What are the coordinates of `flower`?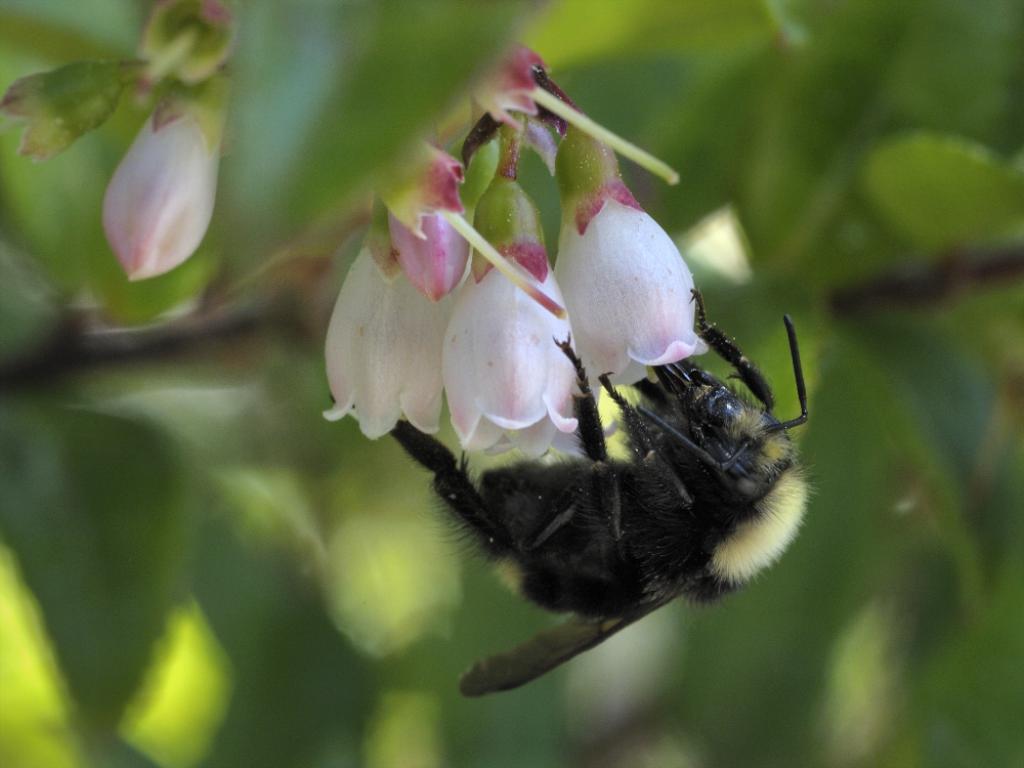
Rect(444, 172, 588, 446).
